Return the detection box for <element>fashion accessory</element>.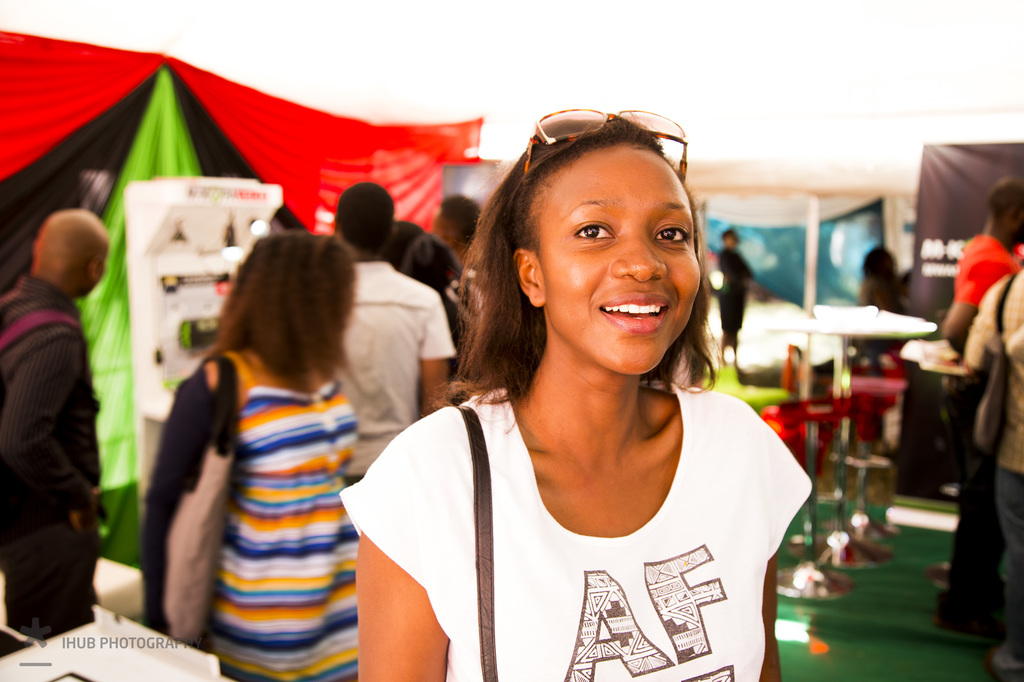
BBox(453, 401, 499, 681).
